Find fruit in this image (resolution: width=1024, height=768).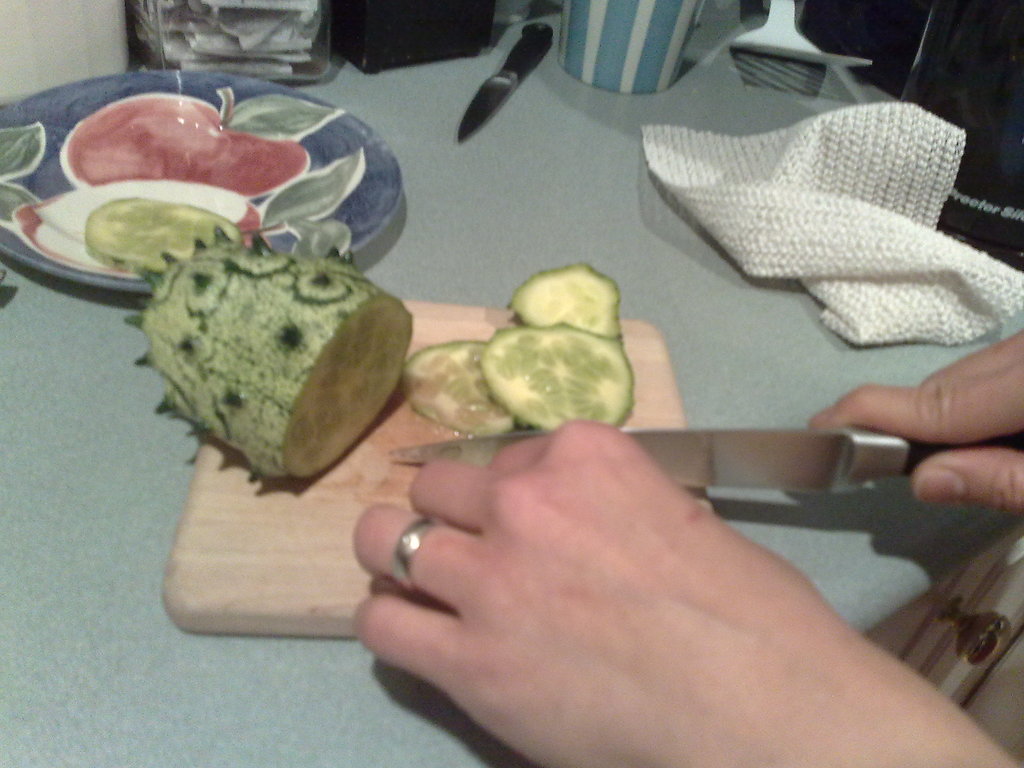
box(135, 225, 391, 483).
